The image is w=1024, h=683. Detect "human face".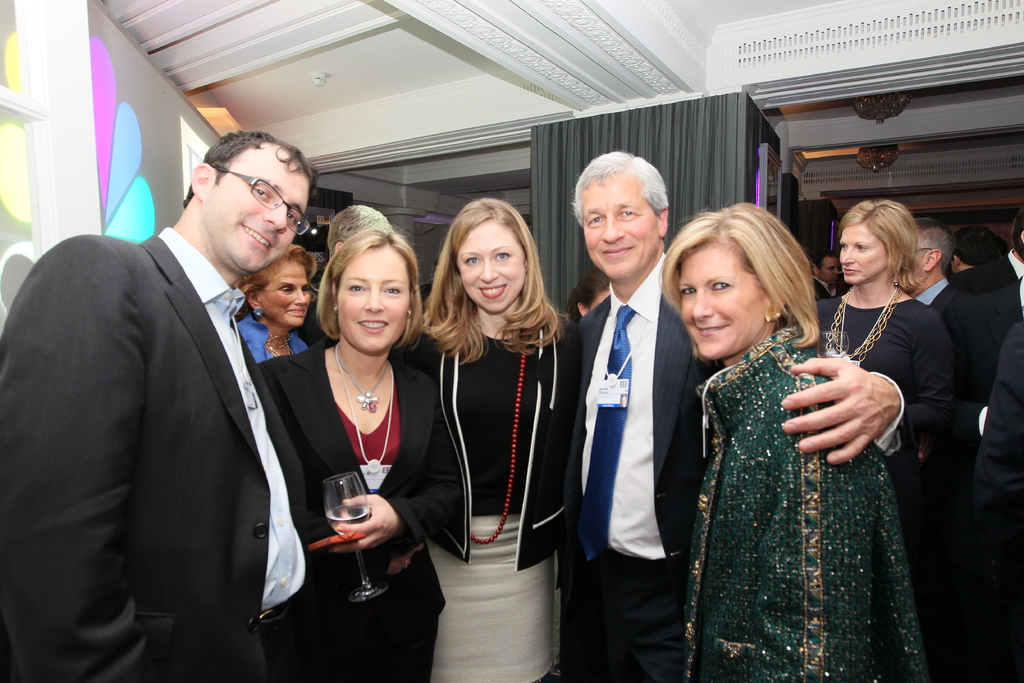
Detection: <region>843, 224, 890, 283</region>.
